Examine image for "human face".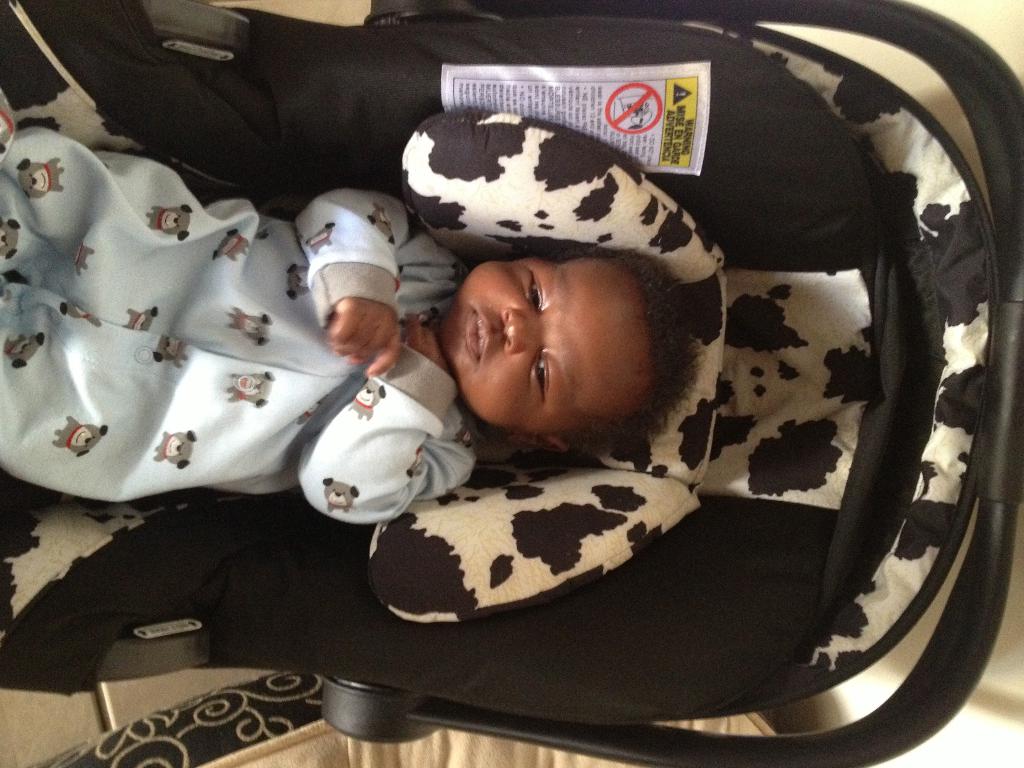
Examination result: BBox(438, 255, 646, 438).
